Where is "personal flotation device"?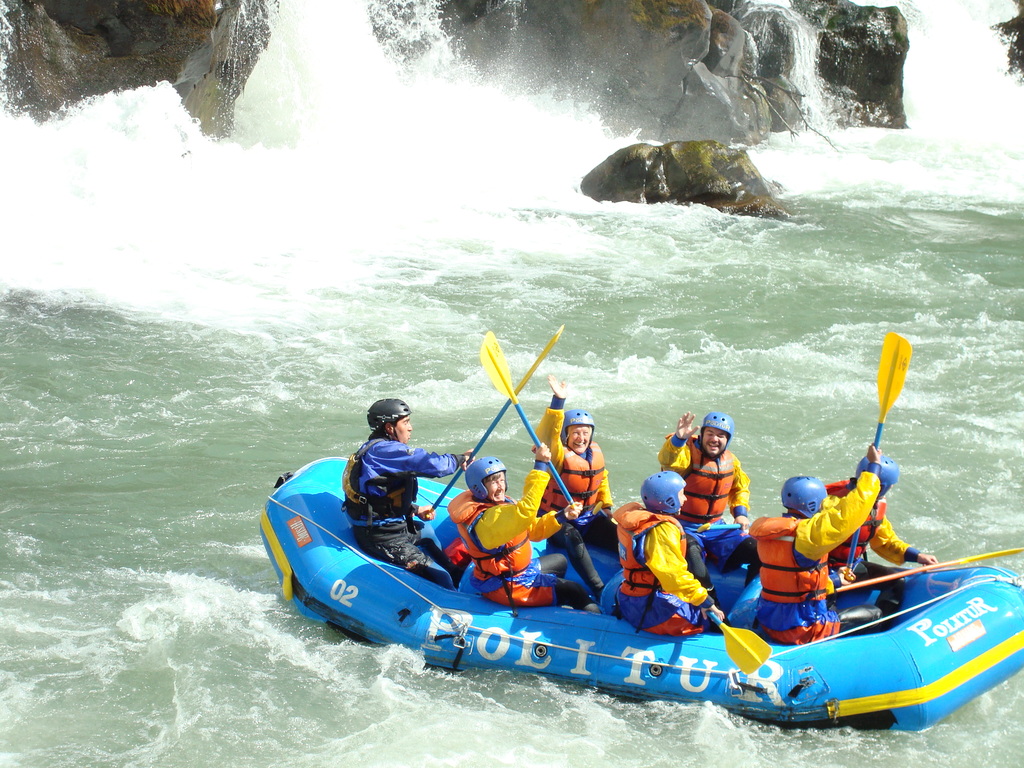
(x1=444, y1=491, x2=535, y2=616).
